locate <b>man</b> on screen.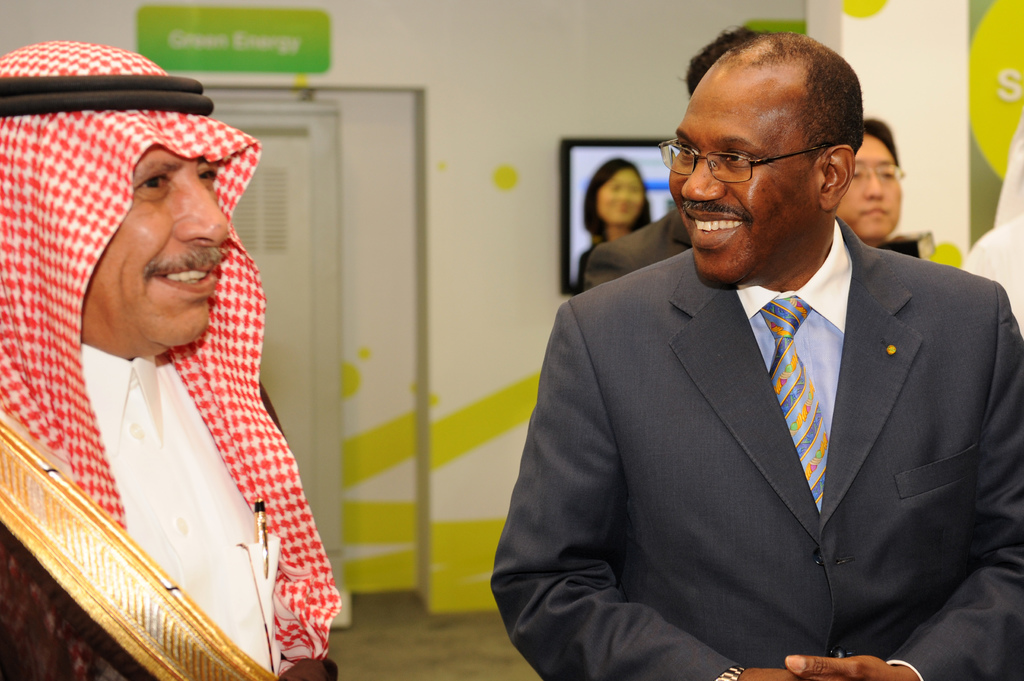
On screen at [509, 65, 1008, 675].
